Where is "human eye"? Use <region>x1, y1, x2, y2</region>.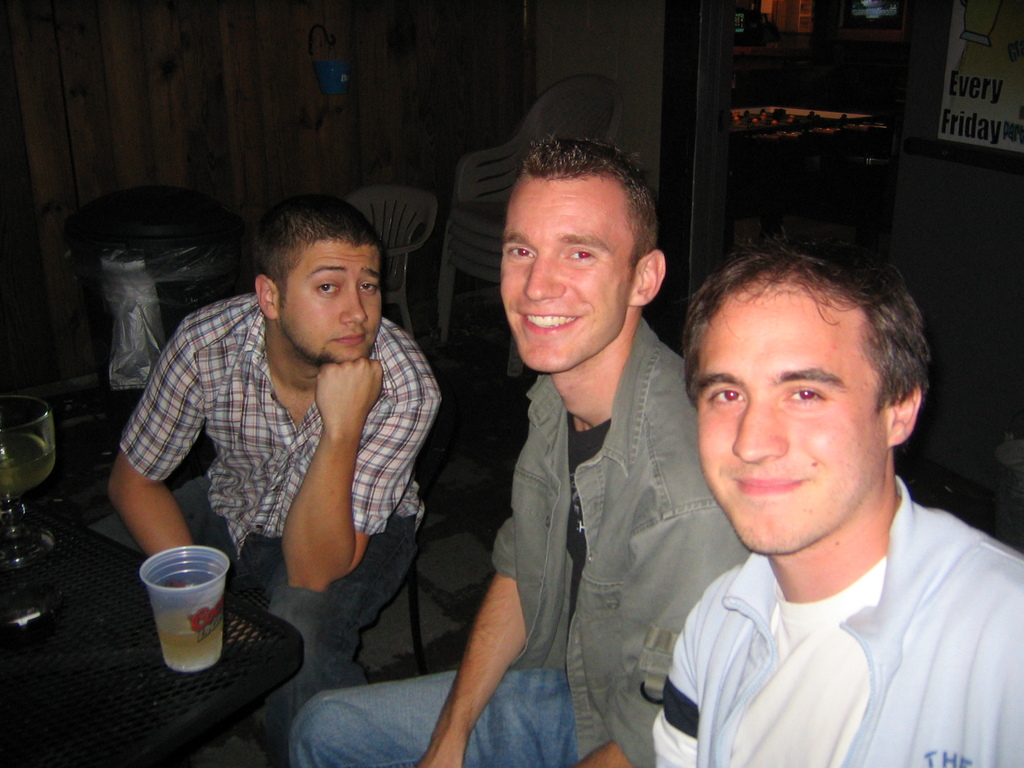
<region>354, 280, 380, 296</region>.
